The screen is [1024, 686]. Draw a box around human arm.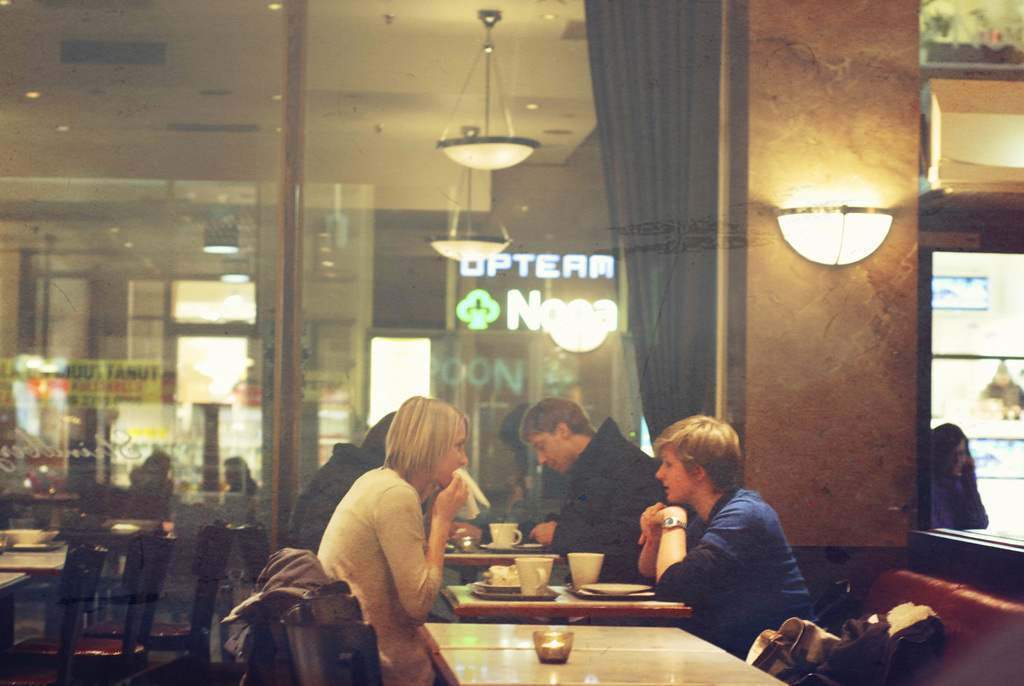
region(526, 466, 662, 546).
